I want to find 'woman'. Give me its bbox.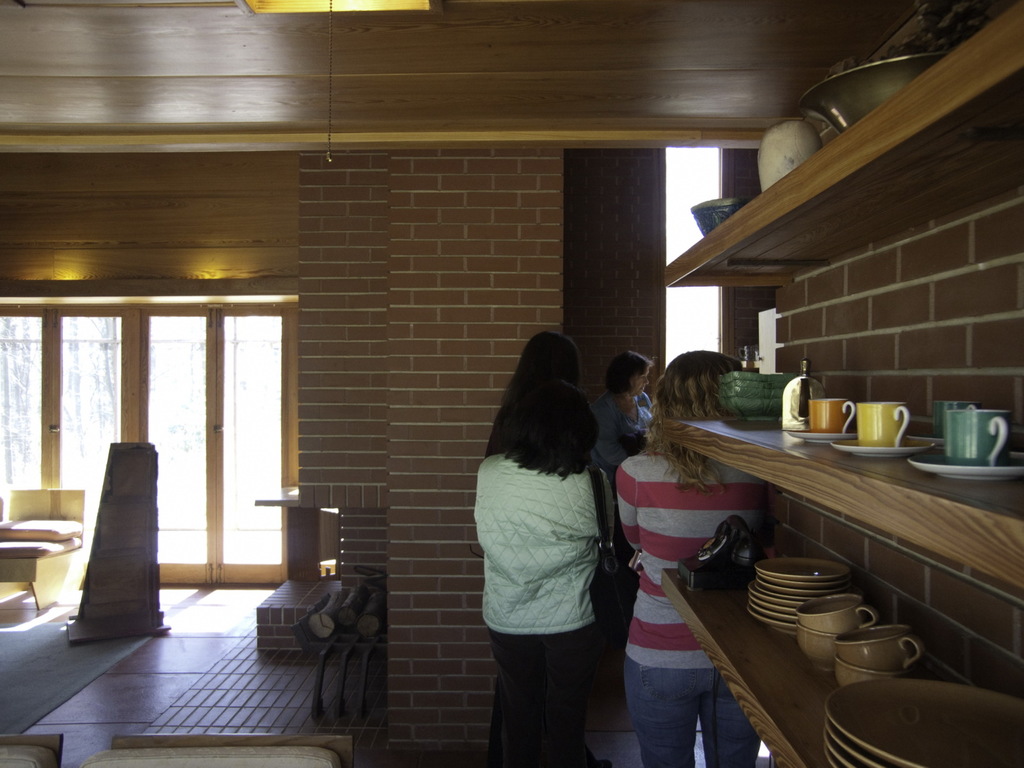
(583,348,657,515).
